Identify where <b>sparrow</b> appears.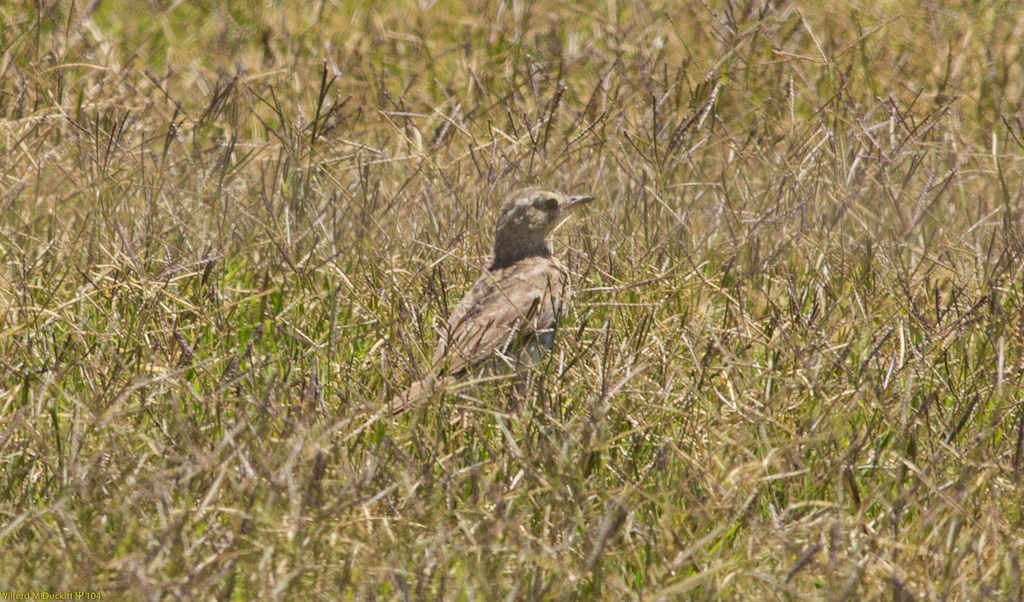
Appears at x1=379 y1=185 x2=596 y2=417.
